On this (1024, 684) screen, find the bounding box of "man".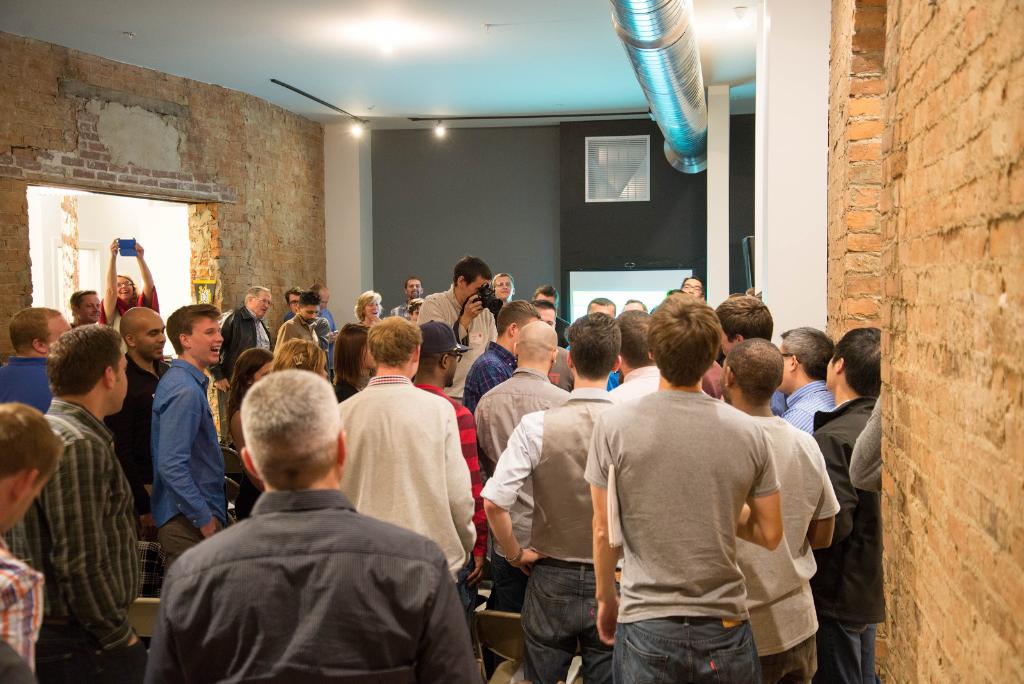
Bounding box: l=481, t=308, r=637, b=683.
